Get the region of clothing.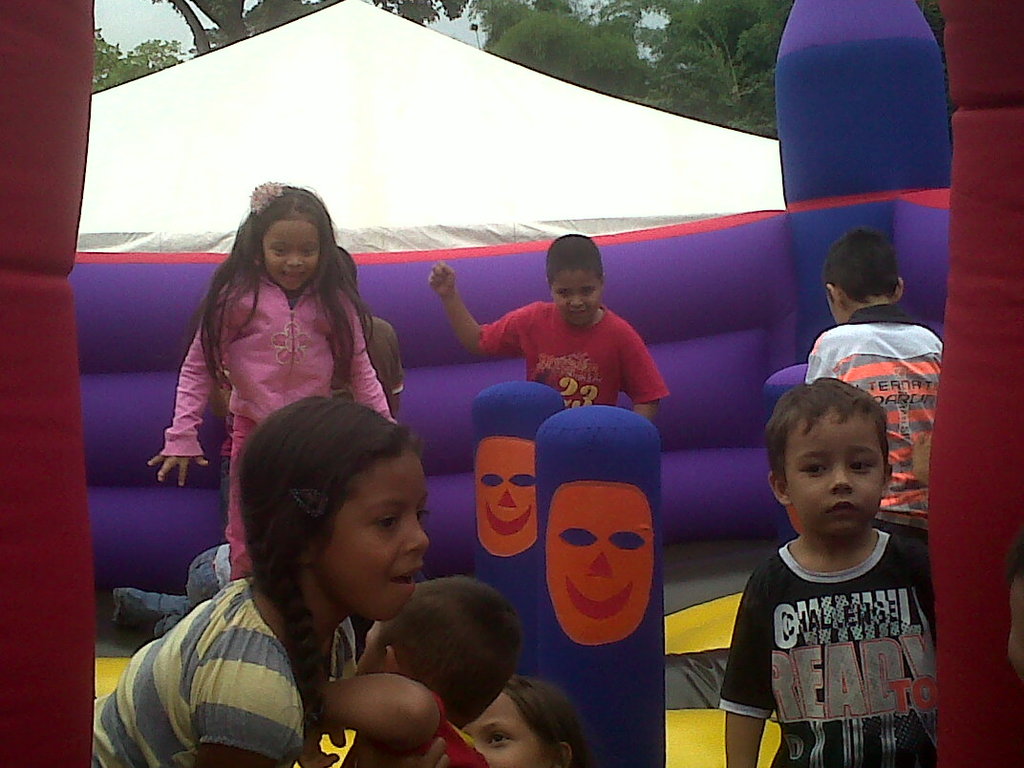
box=[717, 510, 943, 738].
